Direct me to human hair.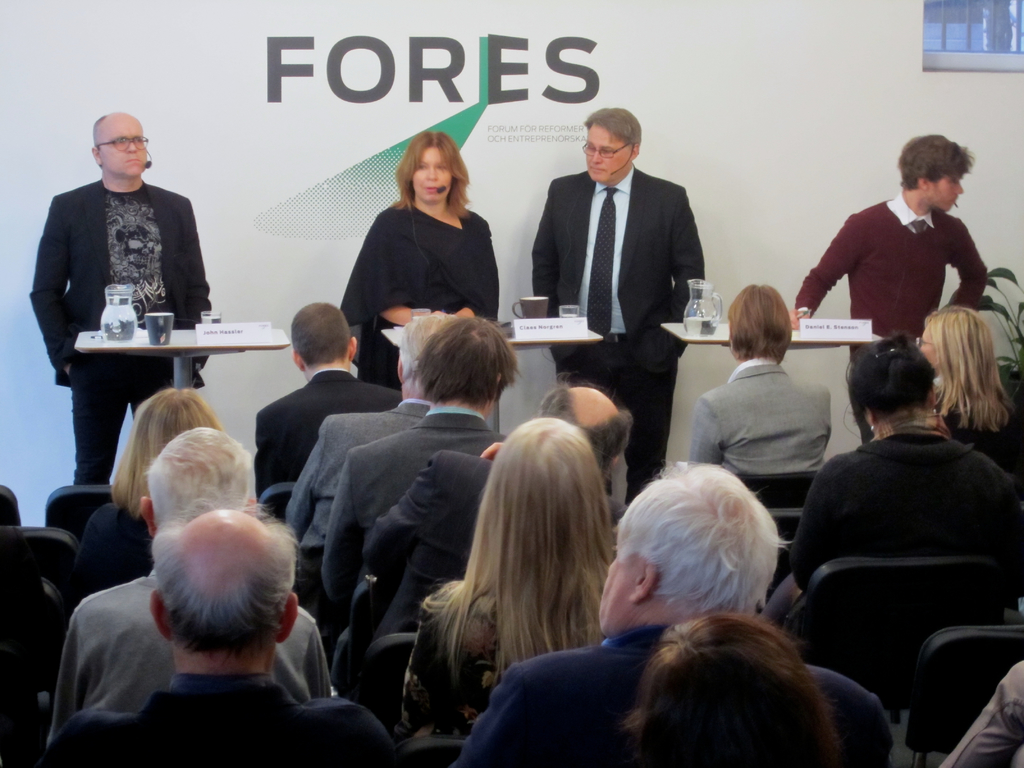
Direction: bbox(897, 136, 975, 184).
